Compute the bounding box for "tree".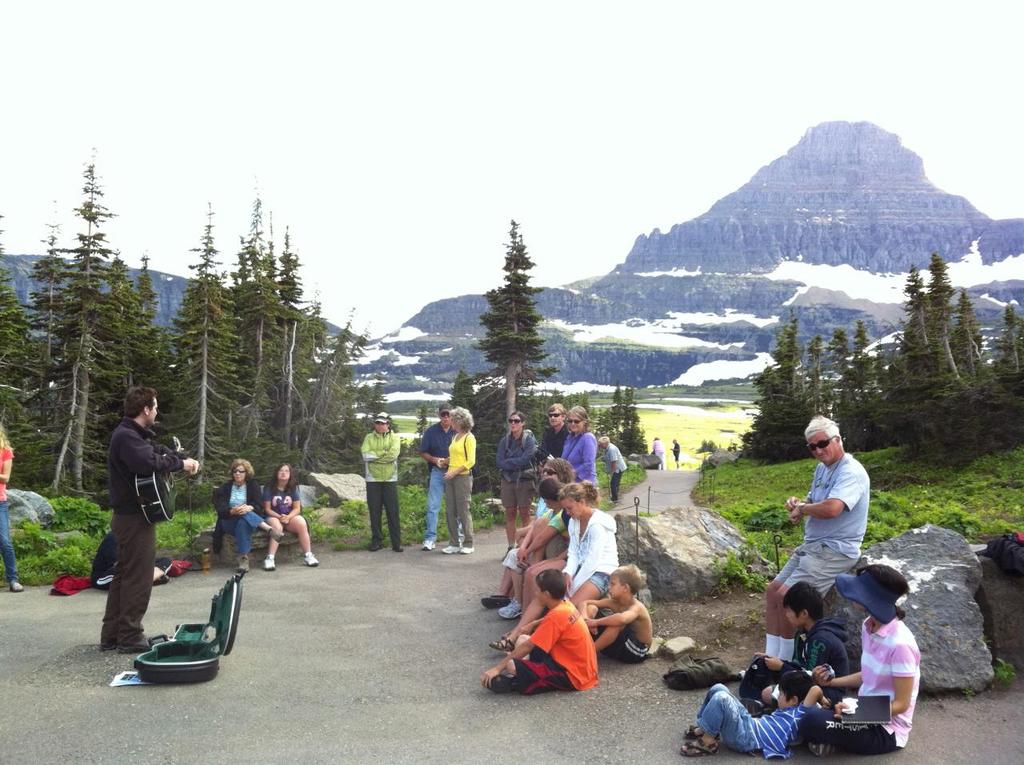
<bbox>597, 383, 653, 456</bbox>.
